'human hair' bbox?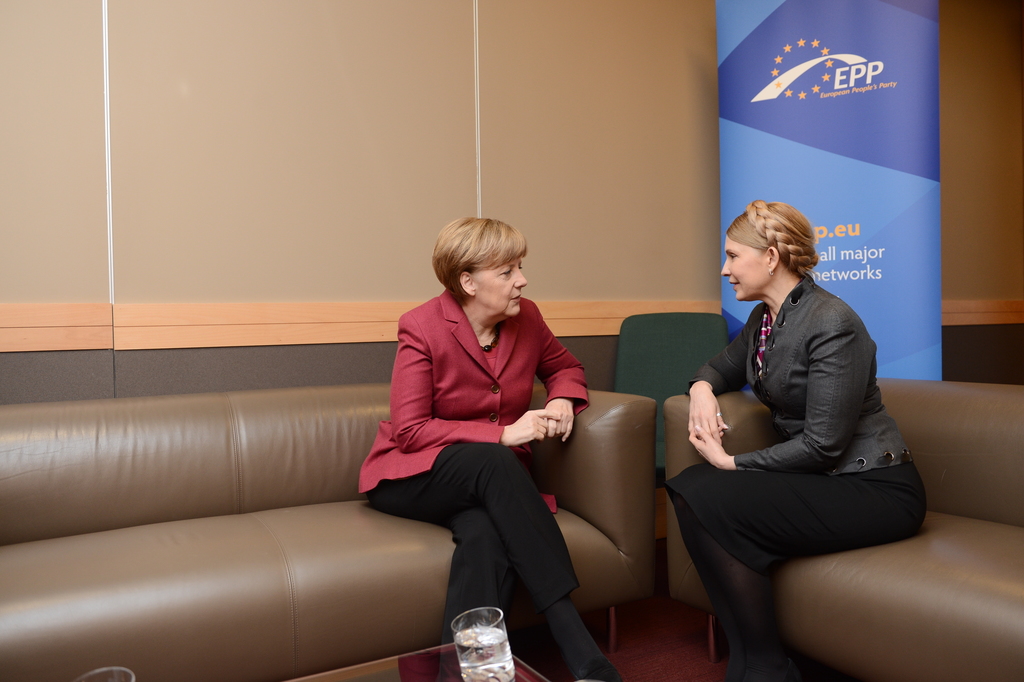
(left=724, top=199, right=829, bottom=274)
